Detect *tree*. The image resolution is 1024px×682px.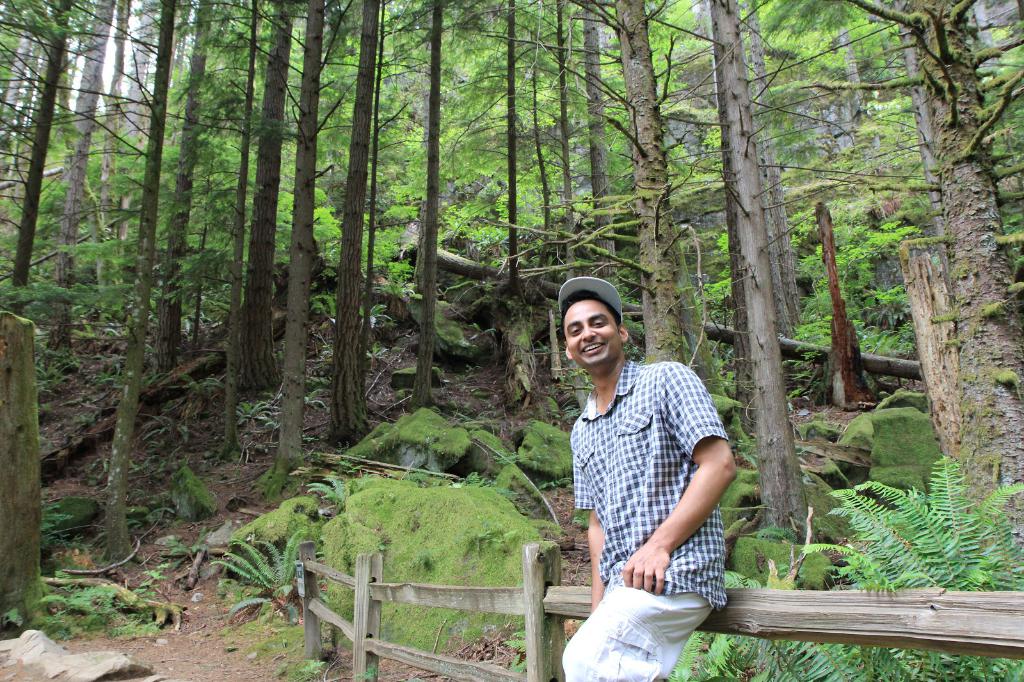
(left=617, top=0, right=680, bottom=375).
